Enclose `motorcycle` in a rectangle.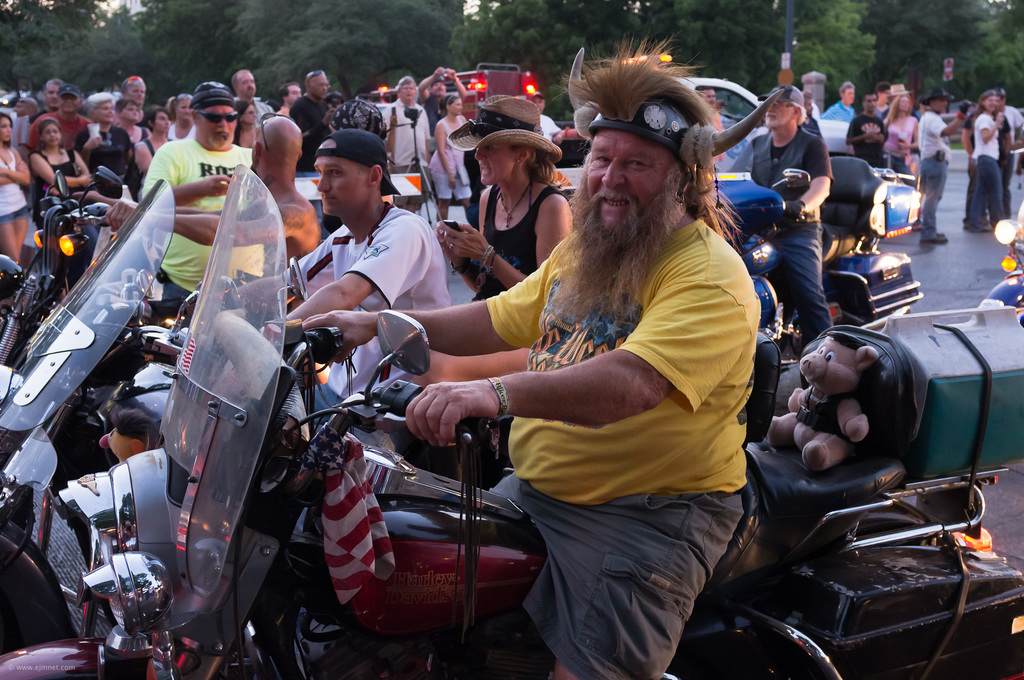
x1=0, y1=182, x2=179, y2=652.
